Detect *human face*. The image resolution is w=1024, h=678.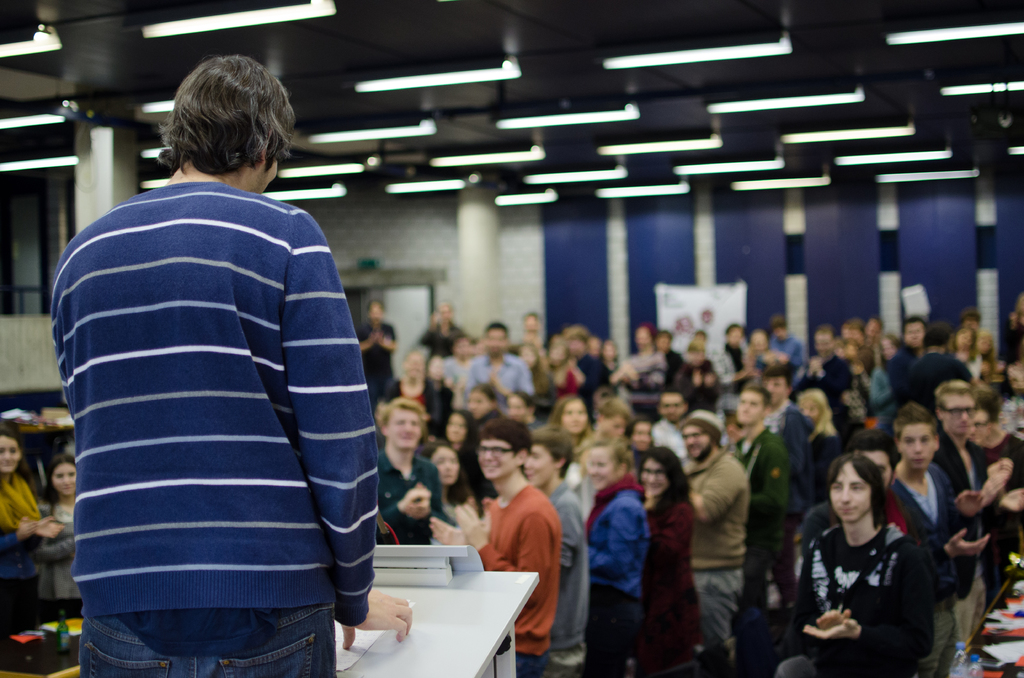
(left=765, top=376, right=786, bottom=410).
